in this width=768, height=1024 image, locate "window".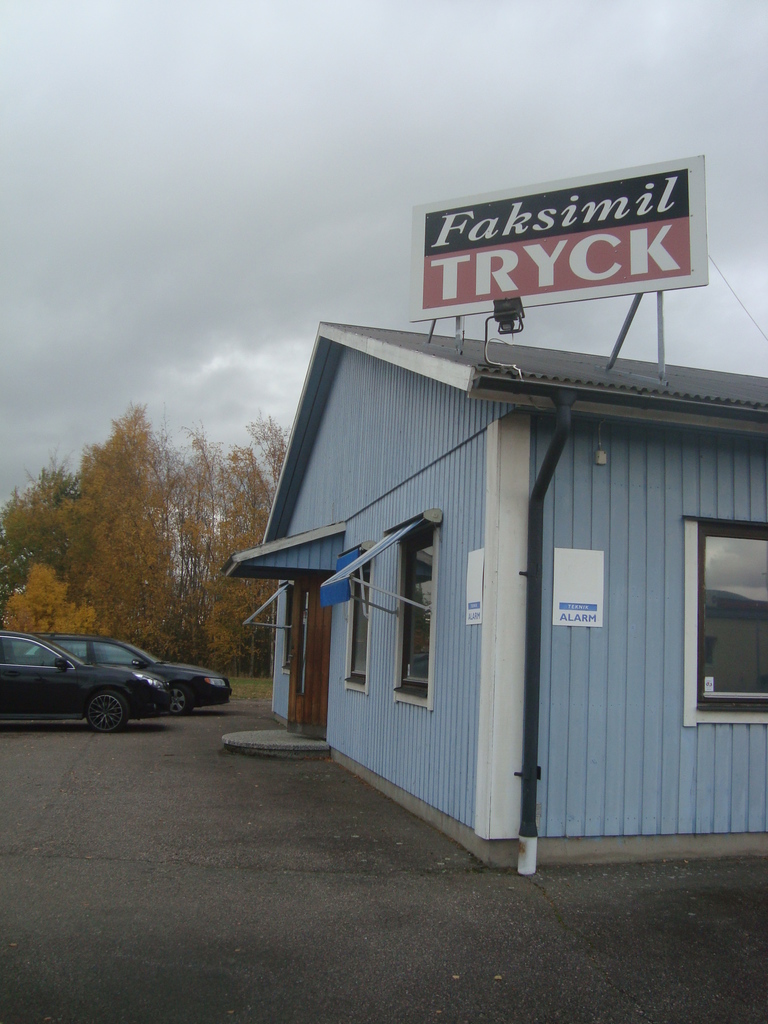
Bounding box: x1=682 y1=509 x2=767 y2=717.
